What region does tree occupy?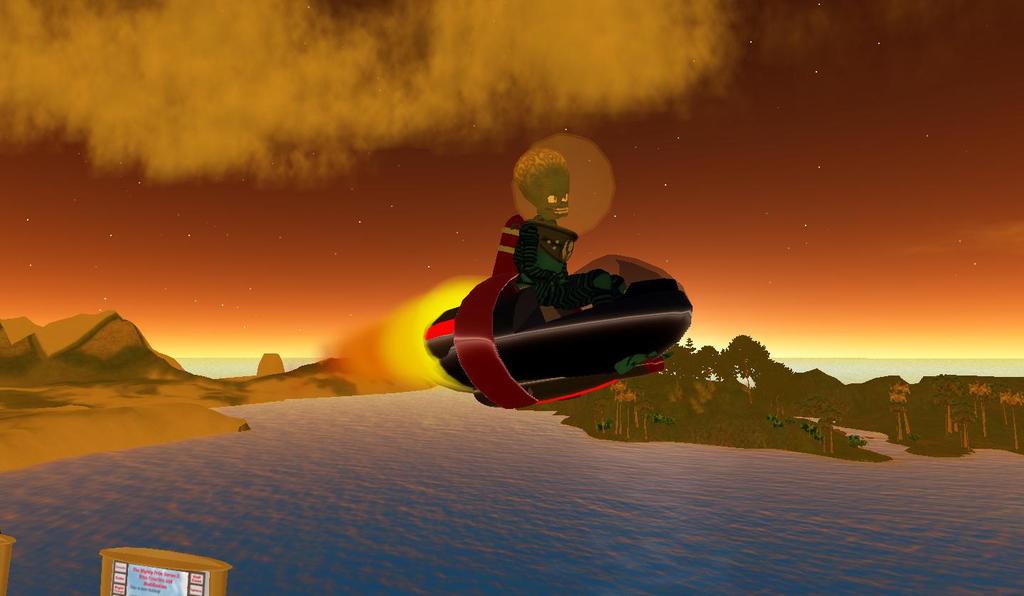
locate(976, 381, 1023, 453).
